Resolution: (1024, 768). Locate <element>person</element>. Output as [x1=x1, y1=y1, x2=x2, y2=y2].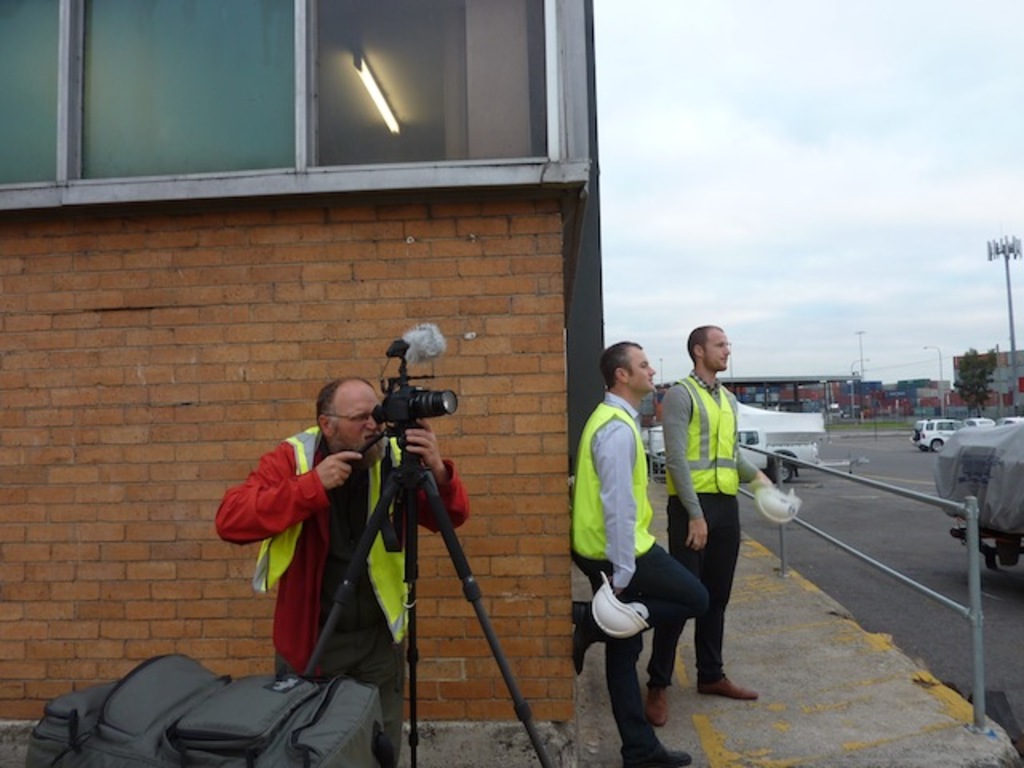
[x1=570, y1=339, x2=709, y2=766].
